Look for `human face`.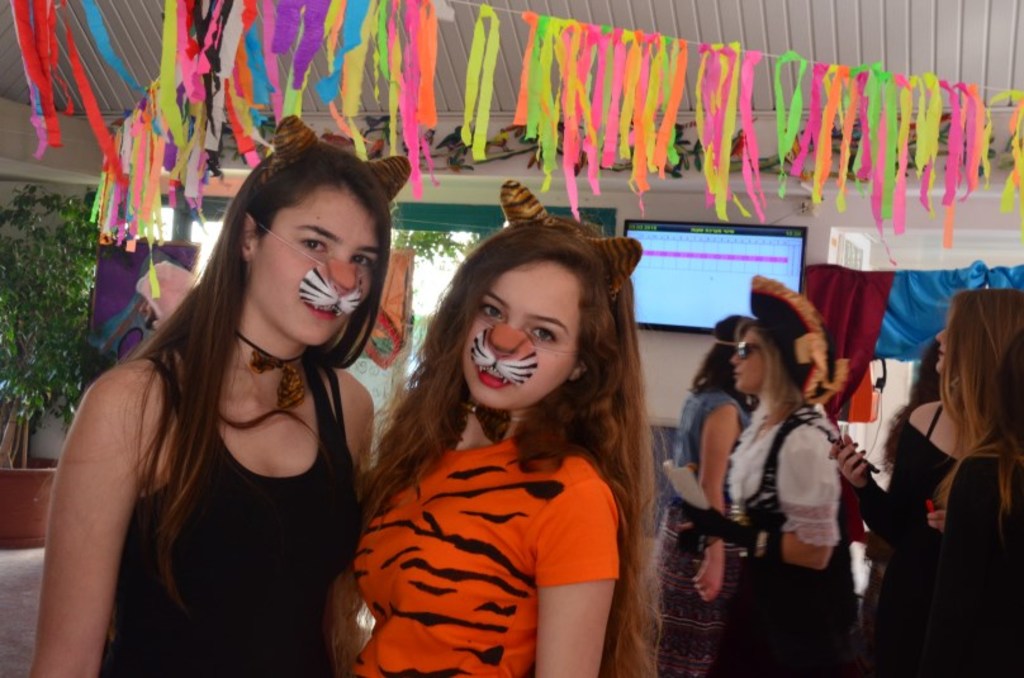
Found: x1=250 y1=190 x2=381 y2=350.
